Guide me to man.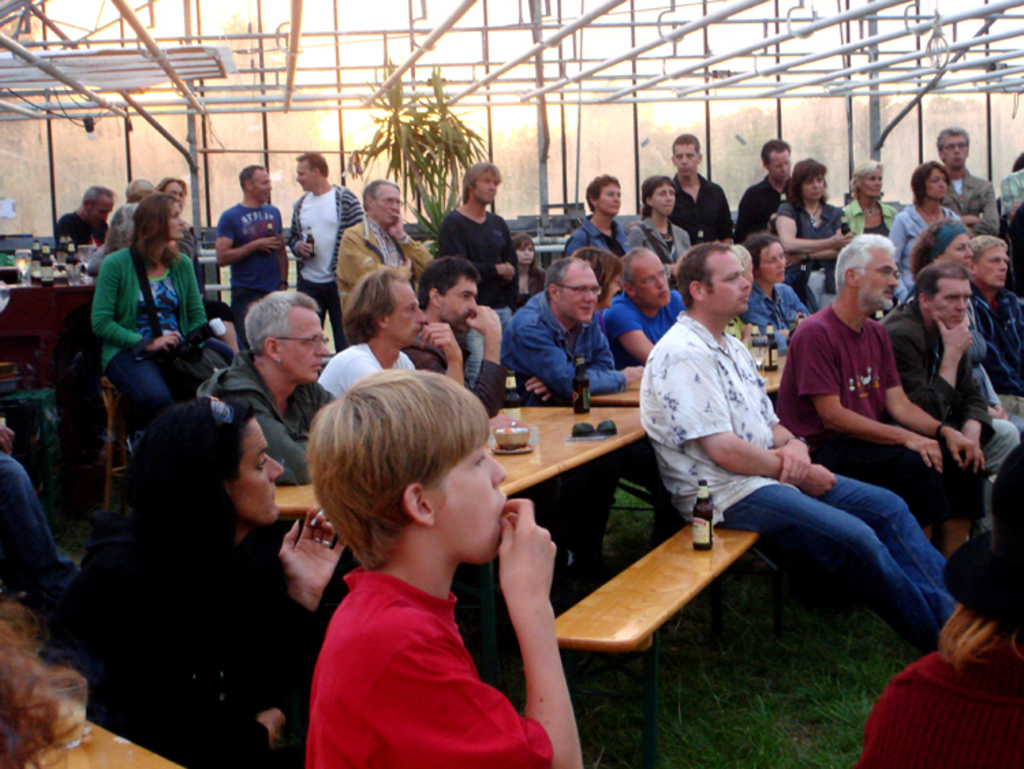
Guidance: 212 163 289 352.
